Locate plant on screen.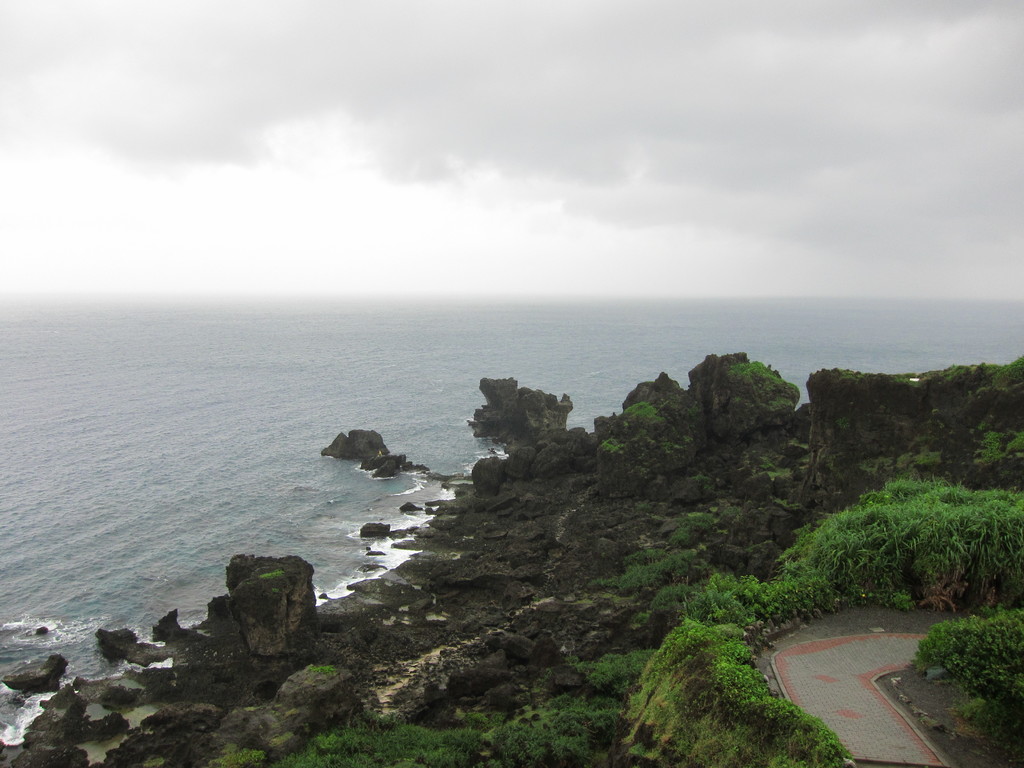
On screen at crop(680, 436, 700, 446).
